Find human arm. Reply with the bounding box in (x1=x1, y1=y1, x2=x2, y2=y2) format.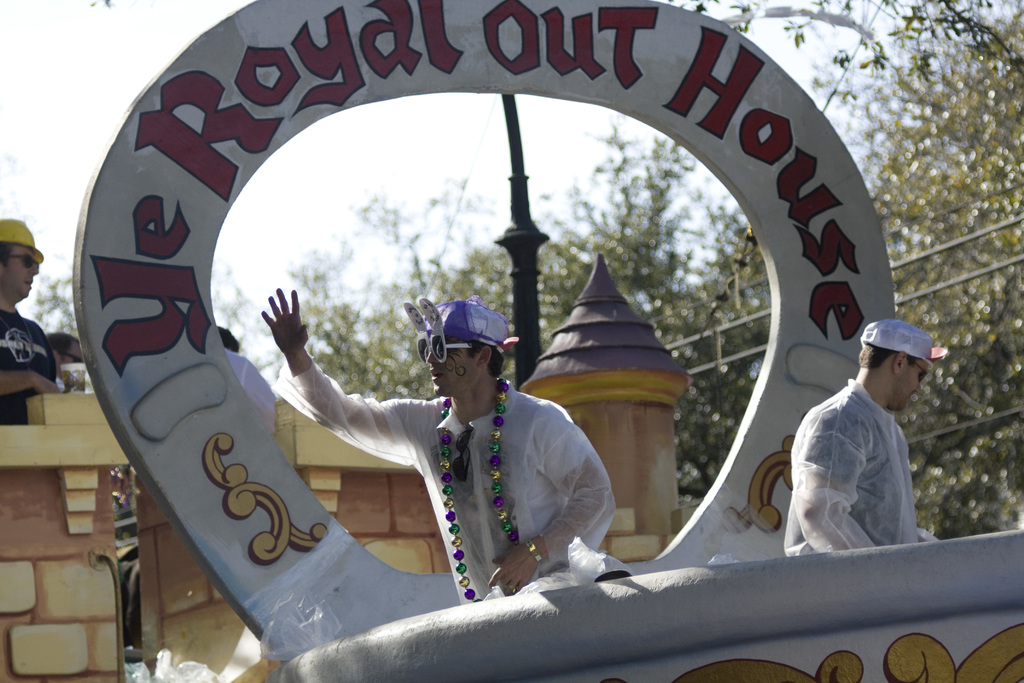
(x1=485, y1=404, x2=614, y2=598).
